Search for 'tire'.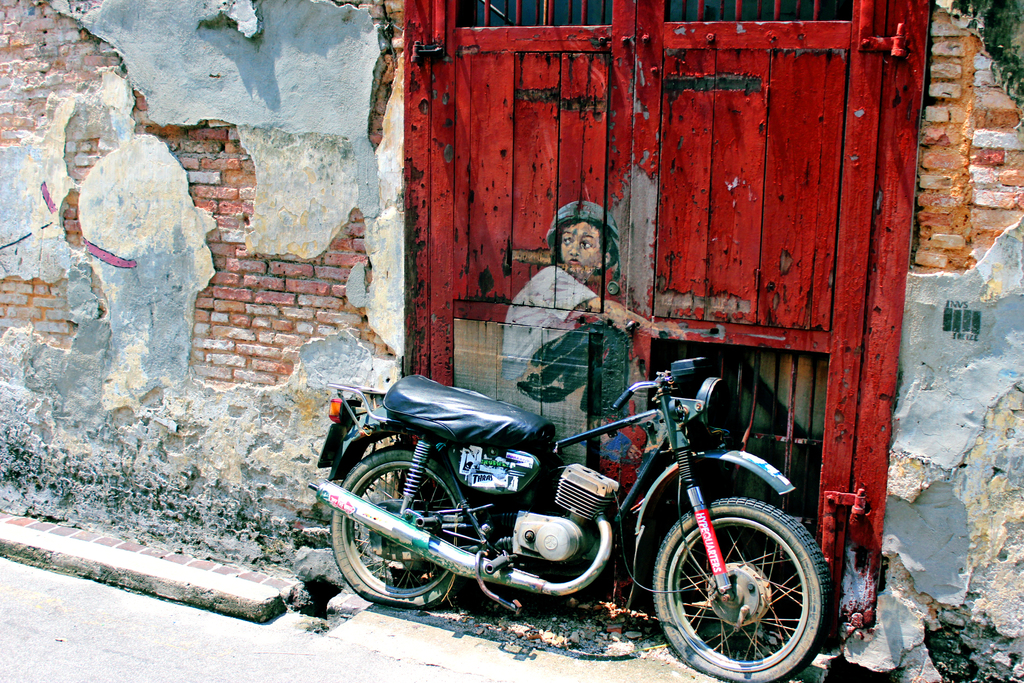
Found at 328,451,480,613.
